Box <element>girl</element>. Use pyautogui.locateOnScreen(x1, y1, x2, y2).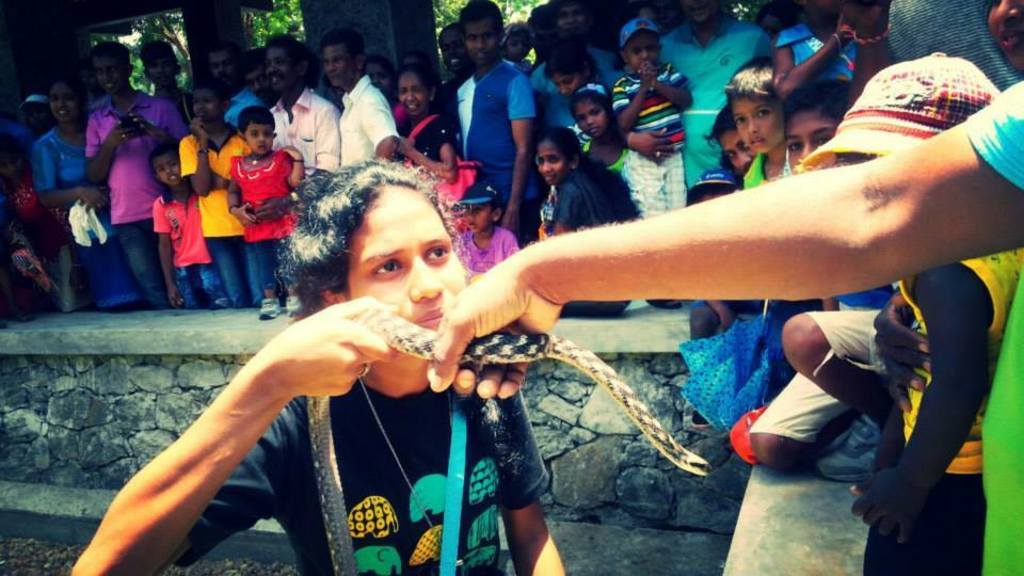
pyautogui.locateOnScreen(542, 39, 620, 125).
